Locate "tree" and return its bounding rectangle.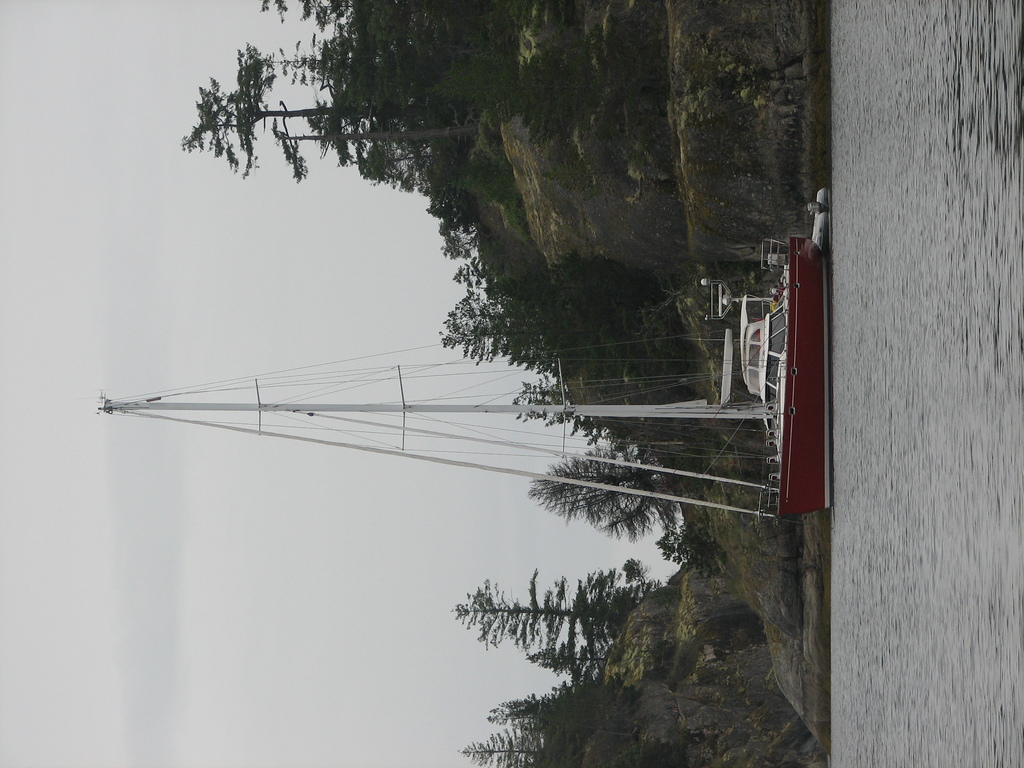
(489, 675, 628, 733).
